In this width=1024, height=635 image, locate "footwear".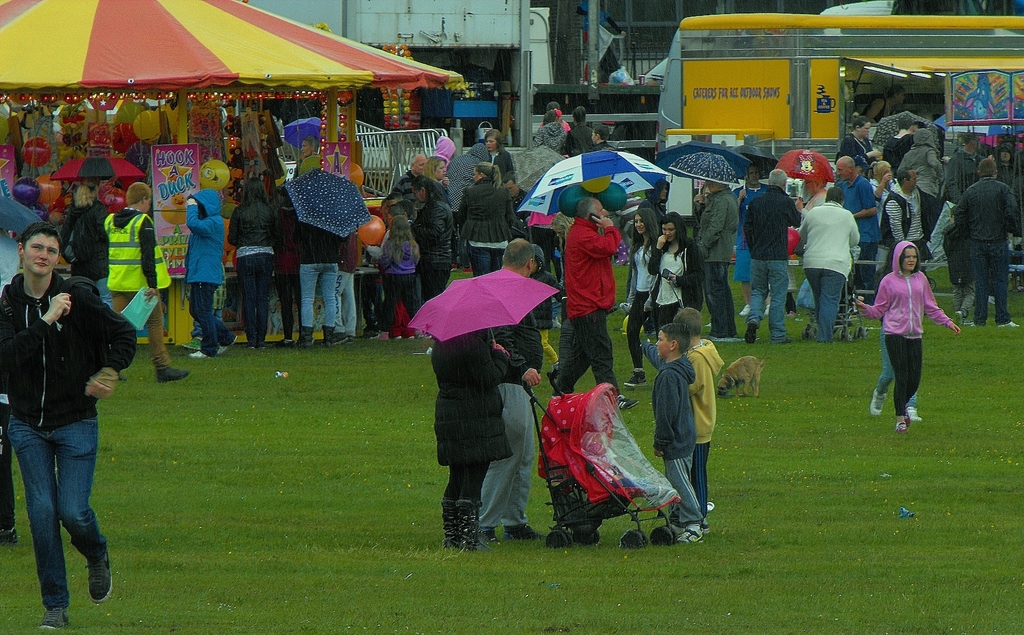
Bounding box: [left=896, top=412, right=910, bottom=431].
